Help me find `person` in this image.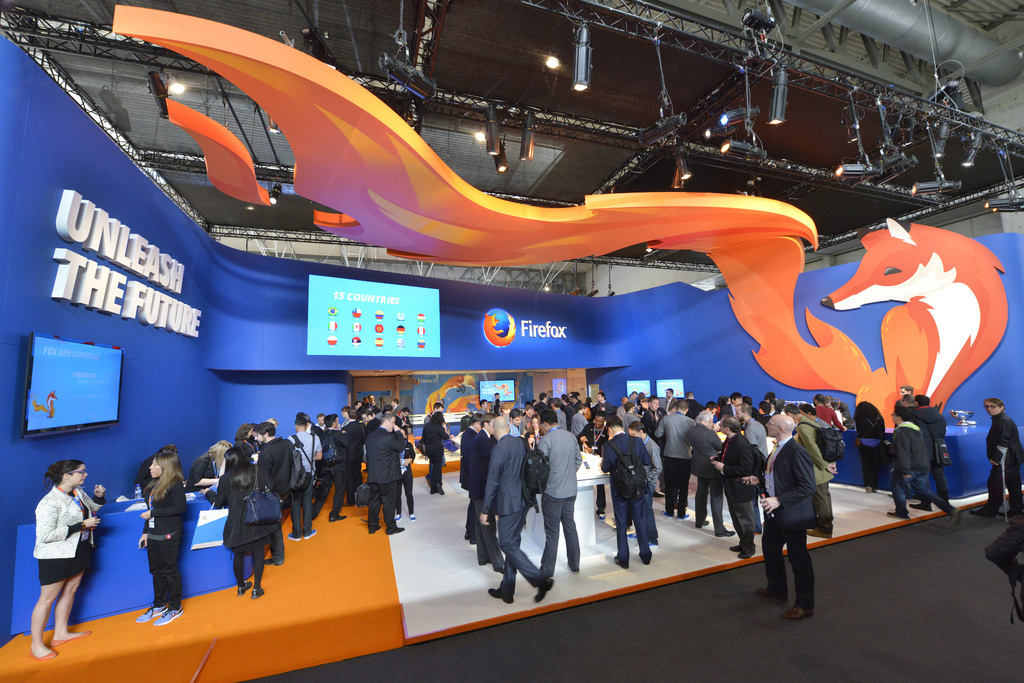
Found it: (x1=879, y1=378, x2=930, y2=520).
